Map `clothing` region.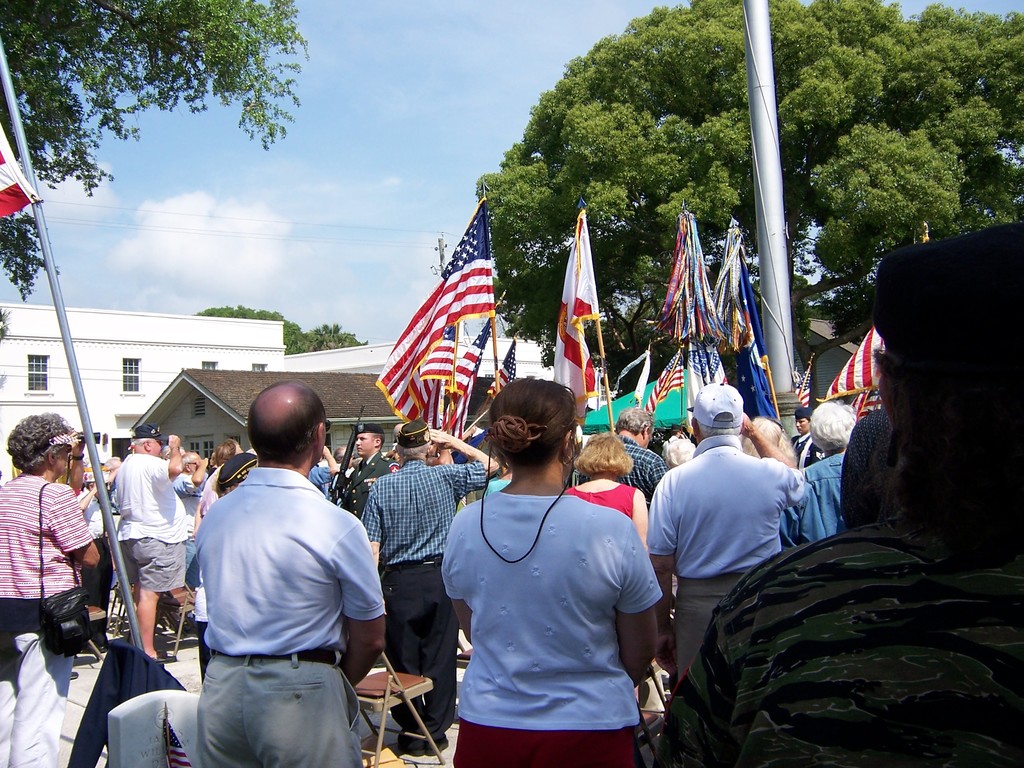
Mapped to detection(195, 465, 386, 767).
